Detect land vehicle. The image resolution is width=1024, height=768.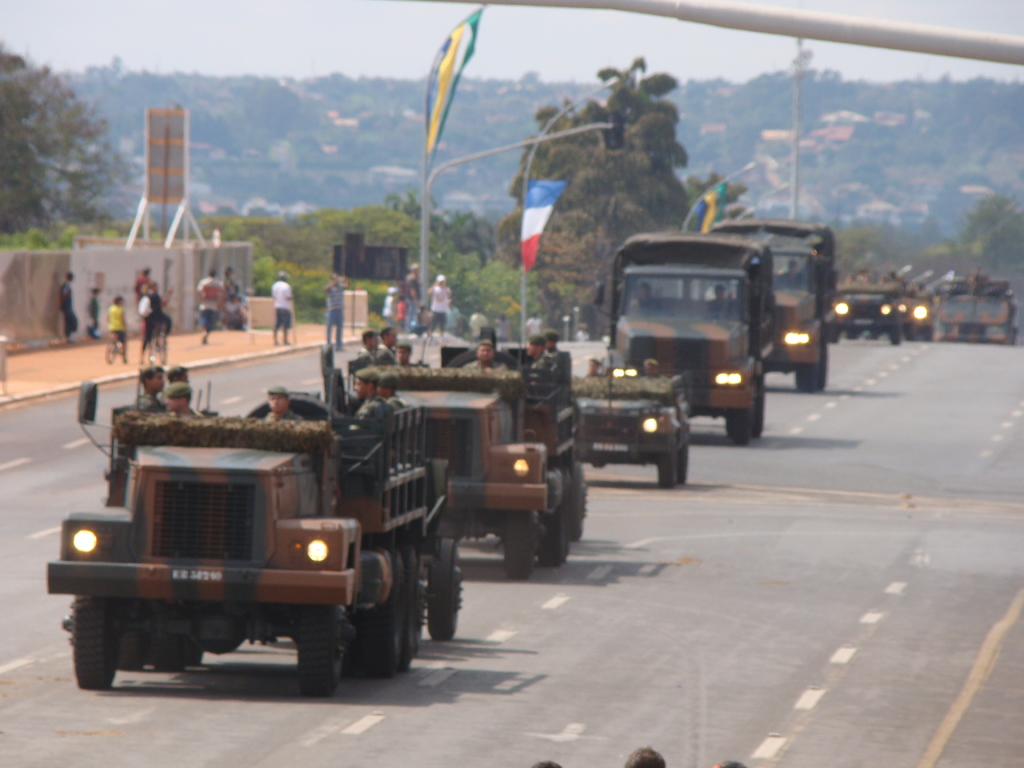
x1=835 y1=291 x2=901 y2=344.
